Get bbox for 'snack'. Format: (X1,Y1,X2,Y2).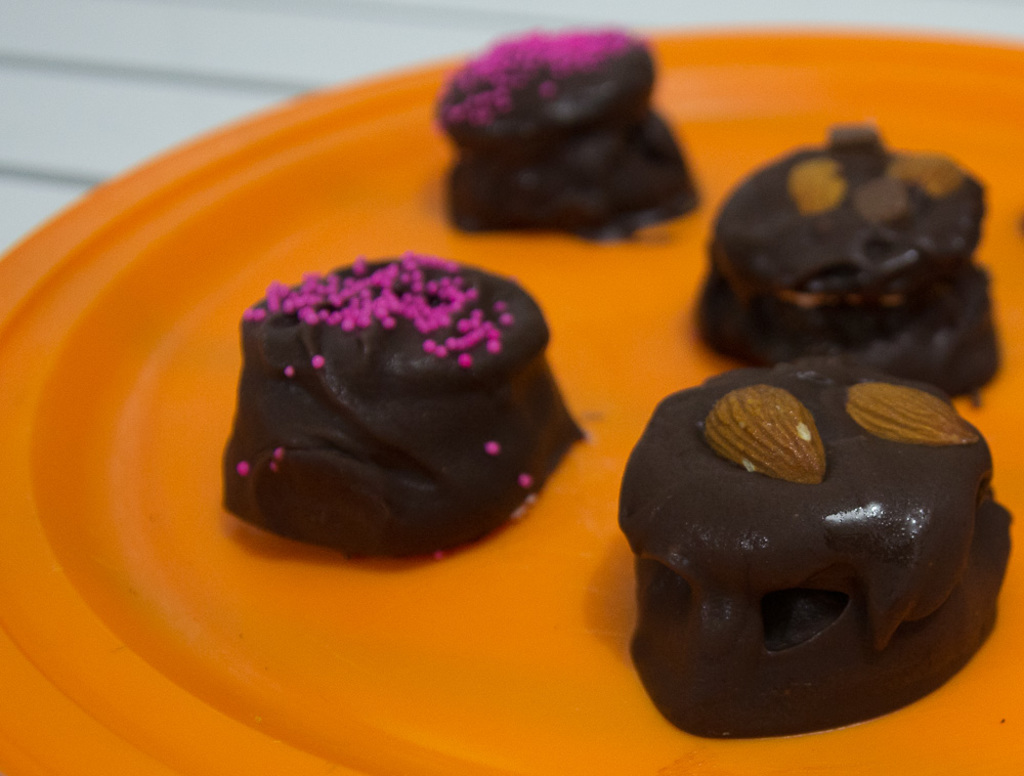
(695,118,1004,391).
